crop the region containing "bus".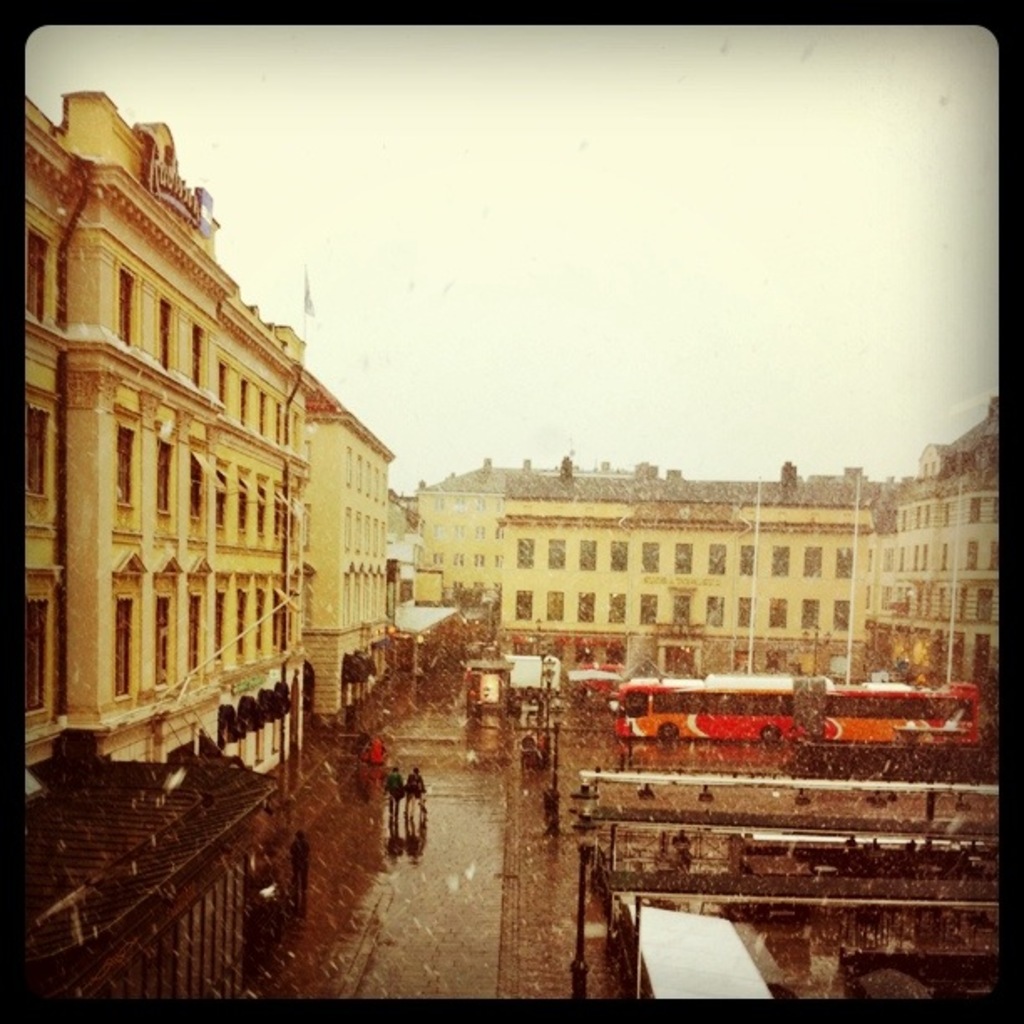
Crop region: [left=607, top=681, right=982, bottom=741].
